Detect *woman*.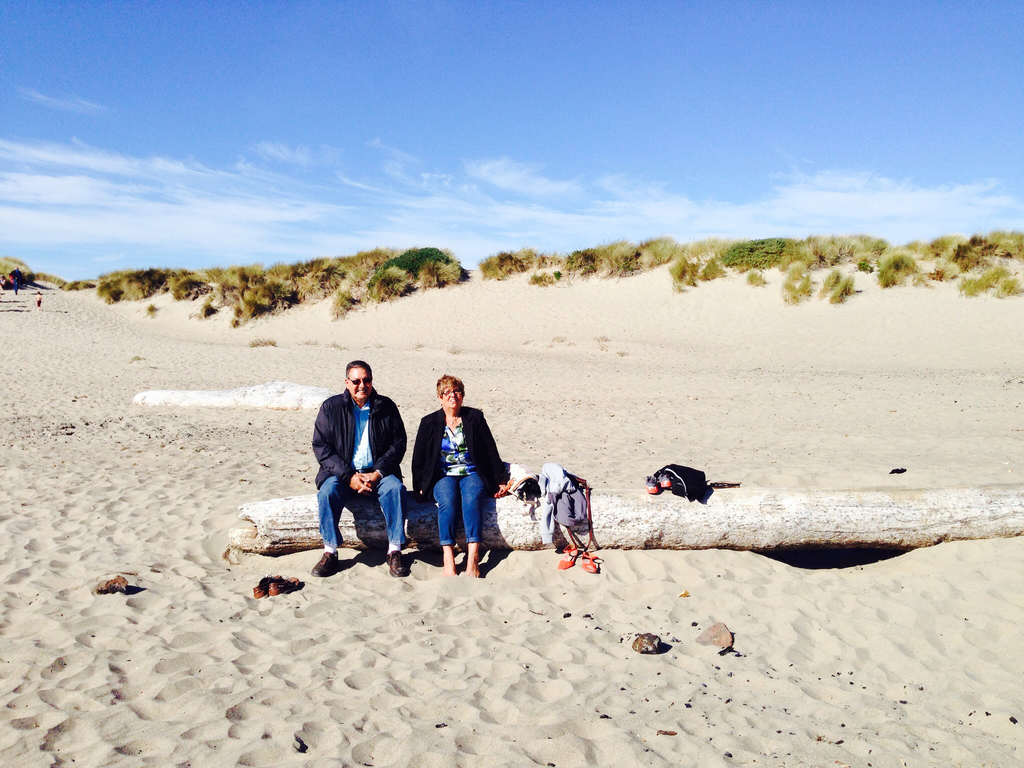
Detected at left=415, top=378, right=505, bottom=586.
